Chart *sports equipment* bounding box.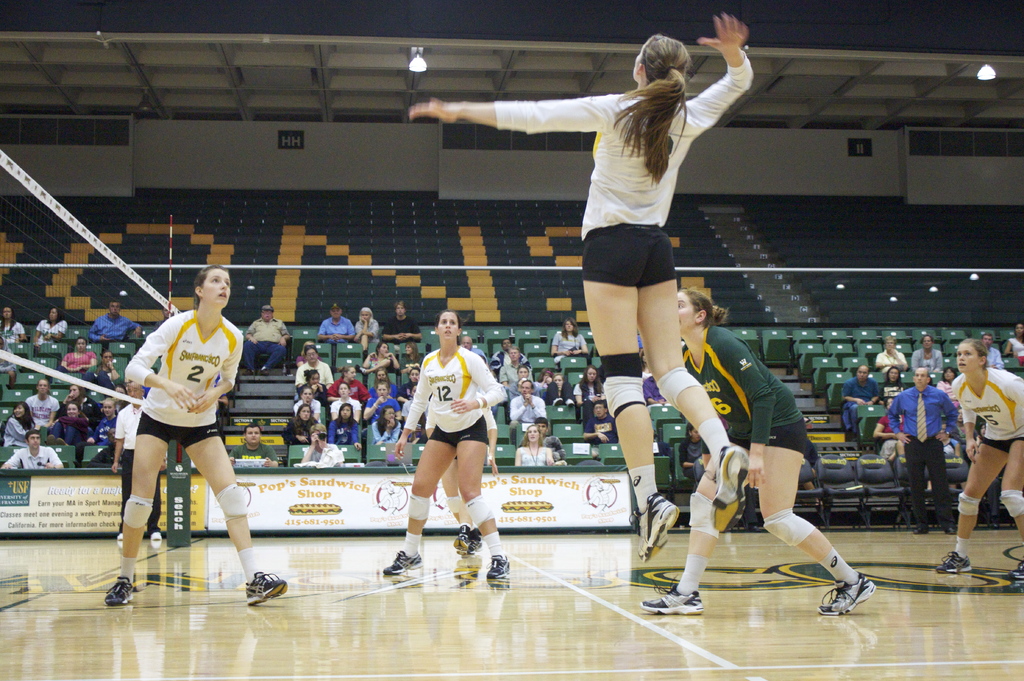
Charted: crop(464, 525, 483, 551).
